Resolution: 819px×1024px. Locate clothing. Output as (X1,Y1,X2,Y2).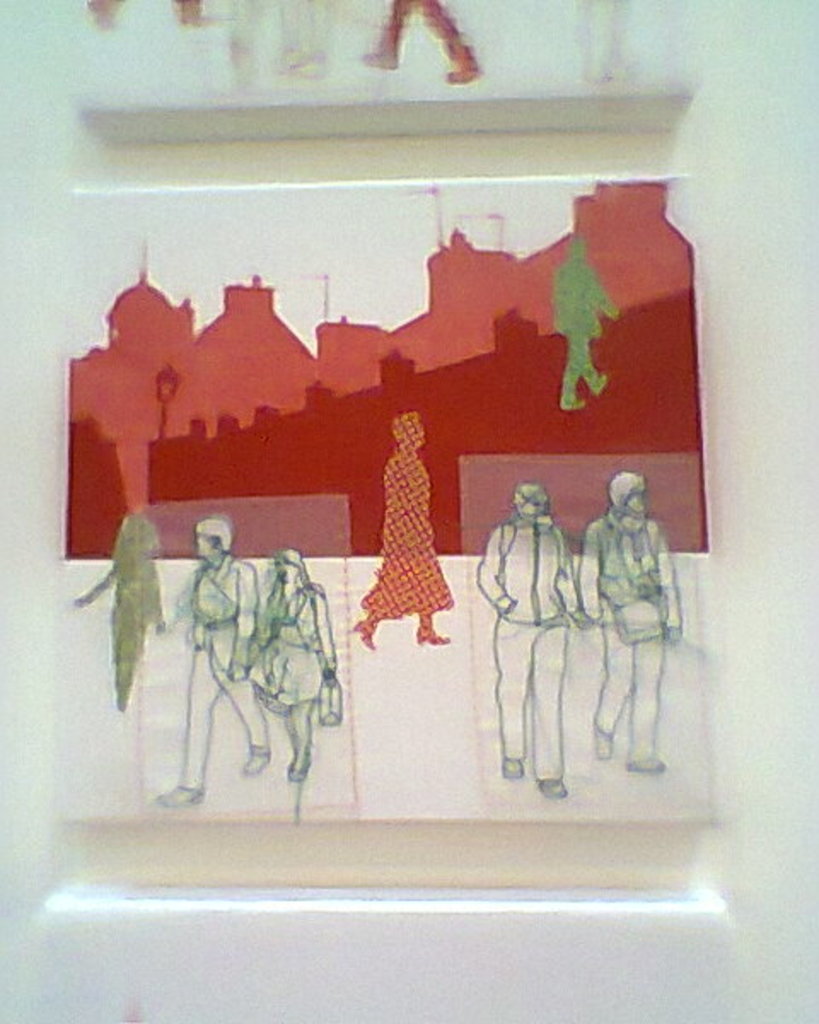
(169,550,273,794).
